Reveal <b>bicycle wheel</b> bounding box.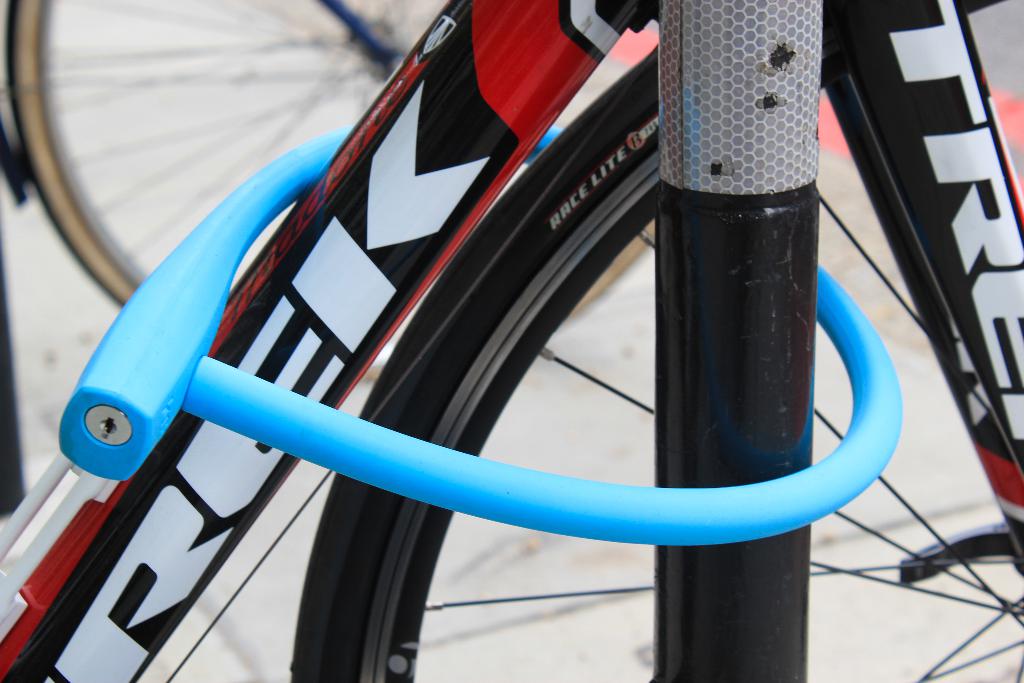
Revealed: region(289, 0, 1023, 682).
